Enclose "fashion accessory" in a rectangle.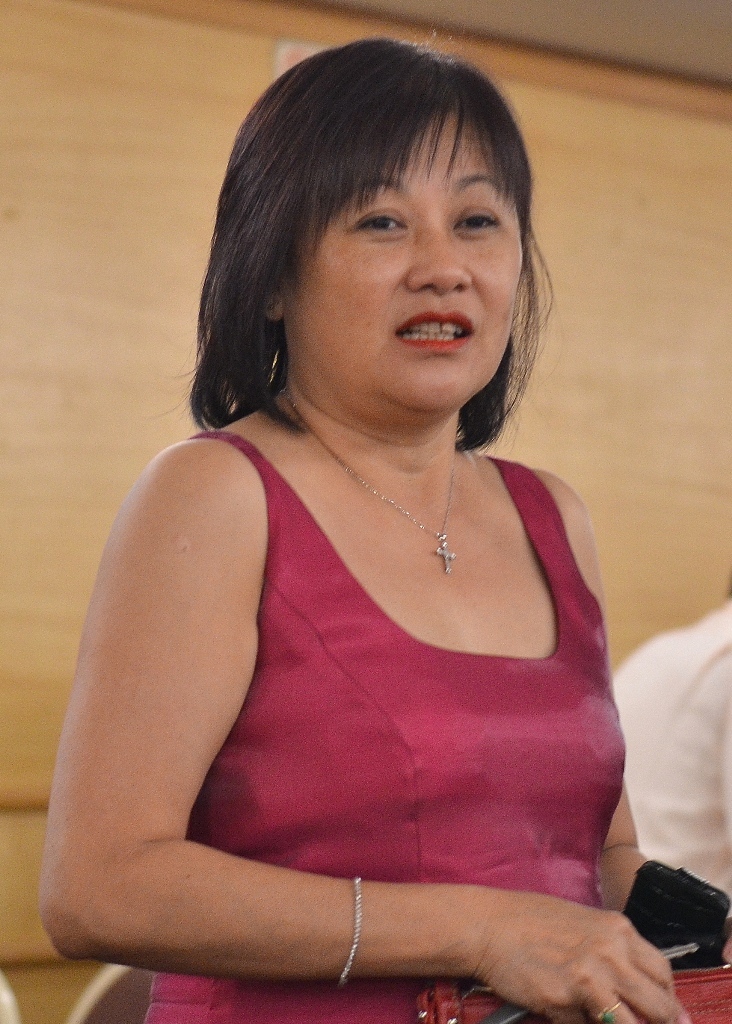
(x1=618, y1=856, x2=731, y2=966).
